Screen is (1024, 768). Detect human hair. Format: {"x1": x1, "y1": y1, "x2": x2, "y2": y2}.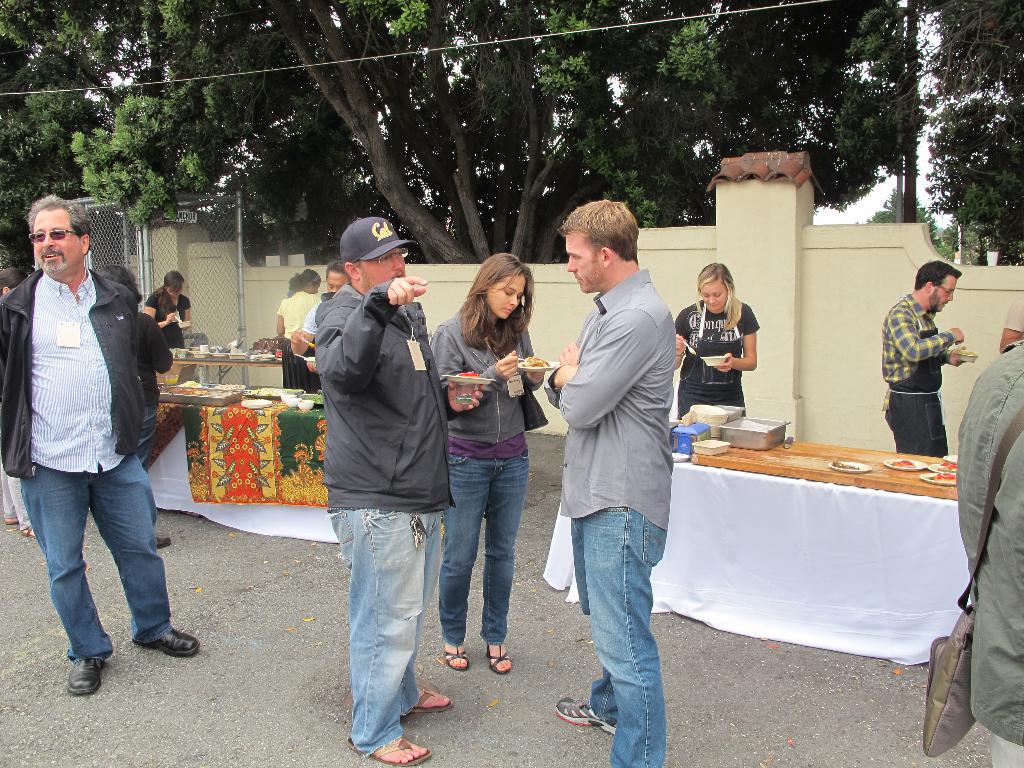
{"x1": 915, "y1": 257, "x2": 961, "y2": 289}.
